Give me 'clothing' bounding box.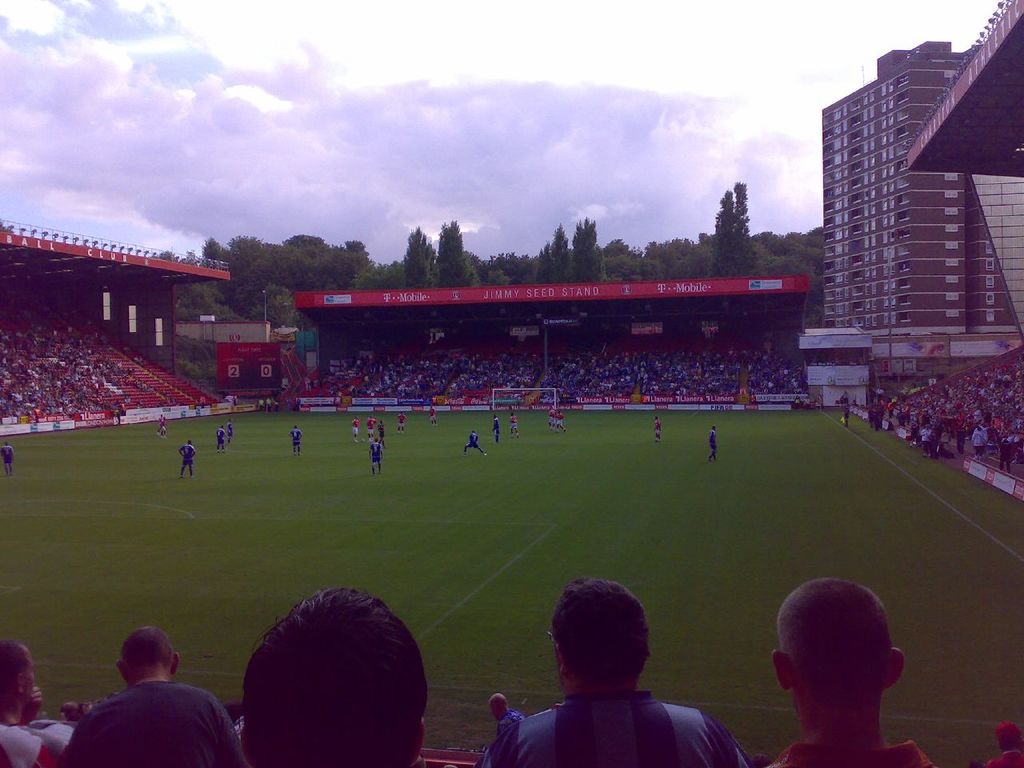
region(289, 427, 303, 448).
